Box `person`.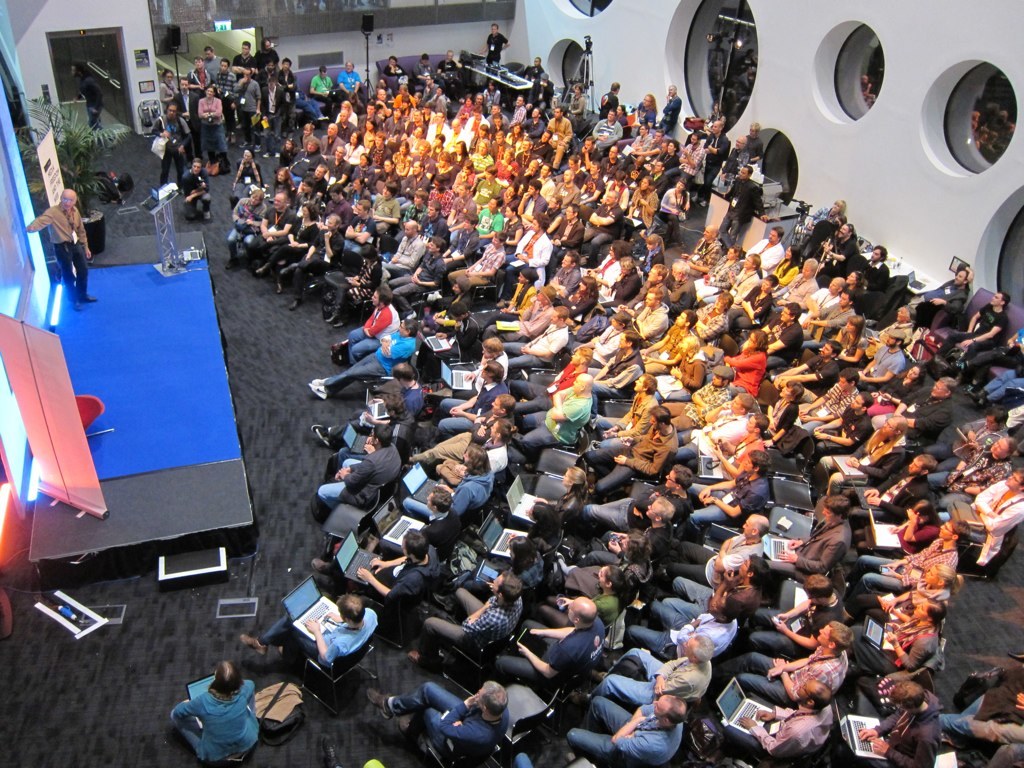
BBox(771, 256, 818, 303).
